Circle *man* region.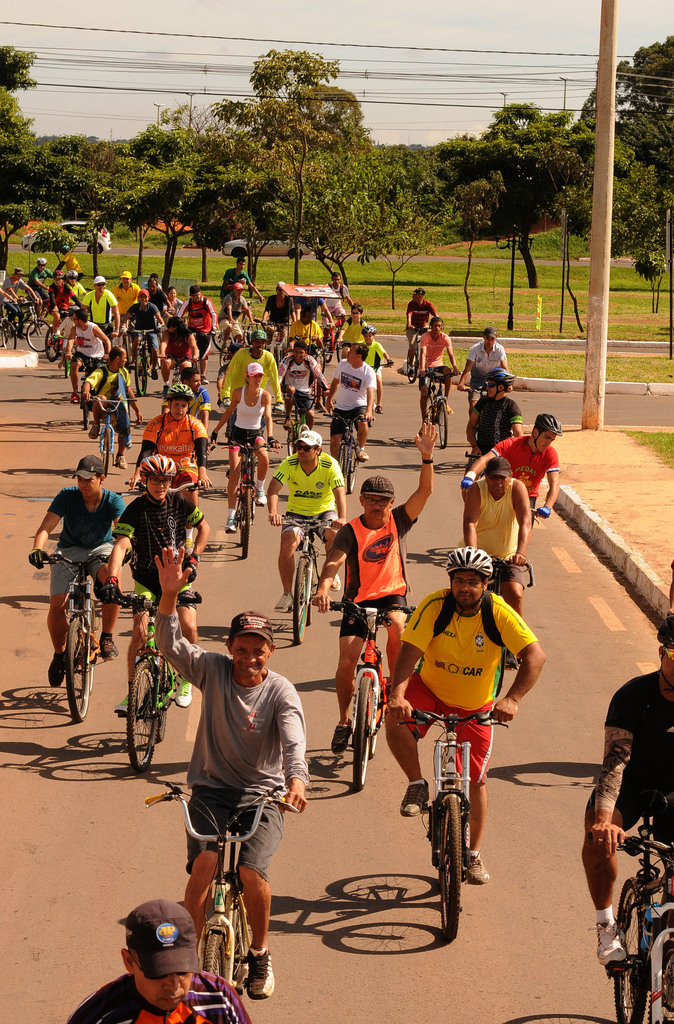
Region: {"left": 105, "top": 445, "right": 215, "bottom": 717}.
